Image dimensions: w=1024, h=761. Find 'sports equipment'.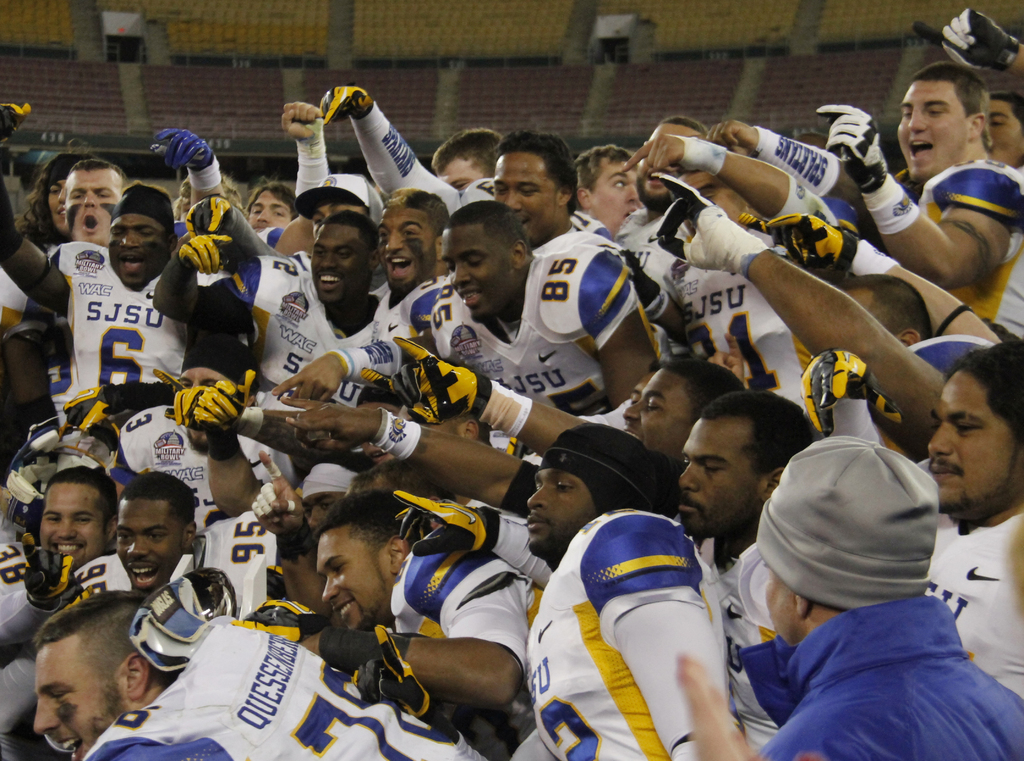
left=19, top=533, right=97, bottom=616.
